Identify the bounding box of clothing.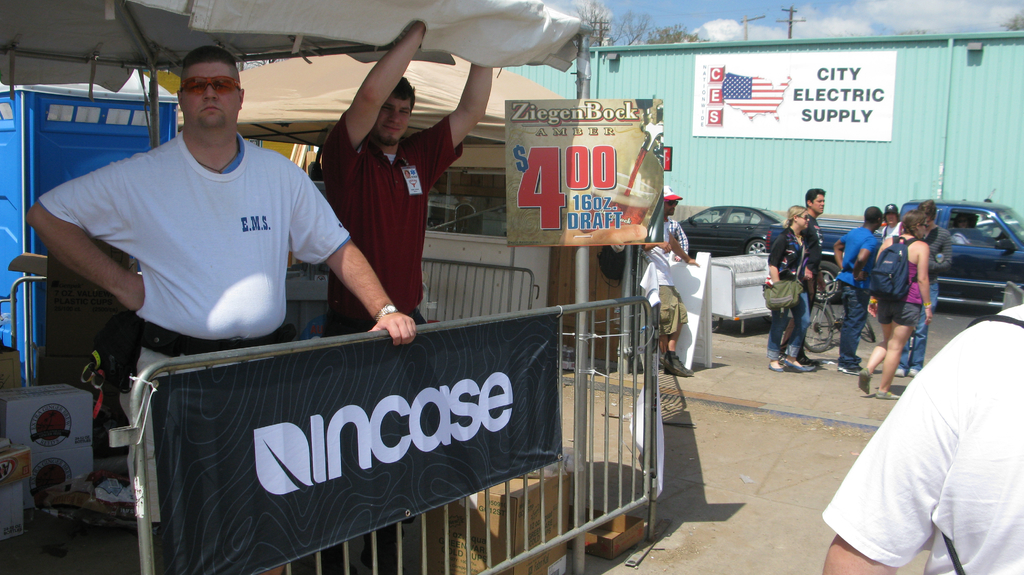
[x1=825, y1=304, x2=1015, y2=562].
